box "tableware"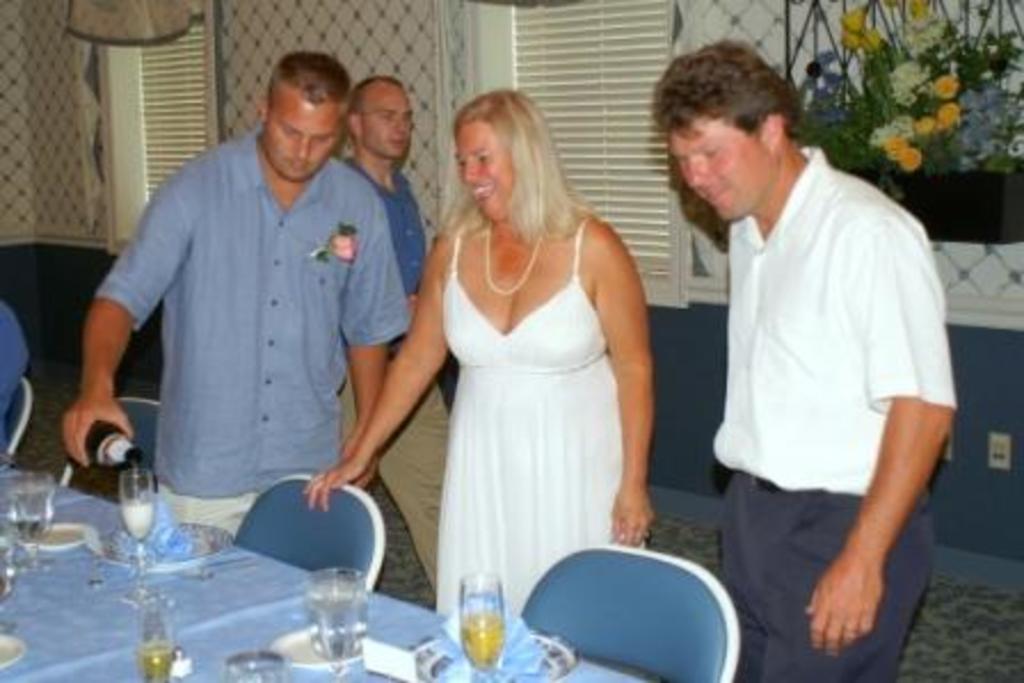
(91,516,233,569)
